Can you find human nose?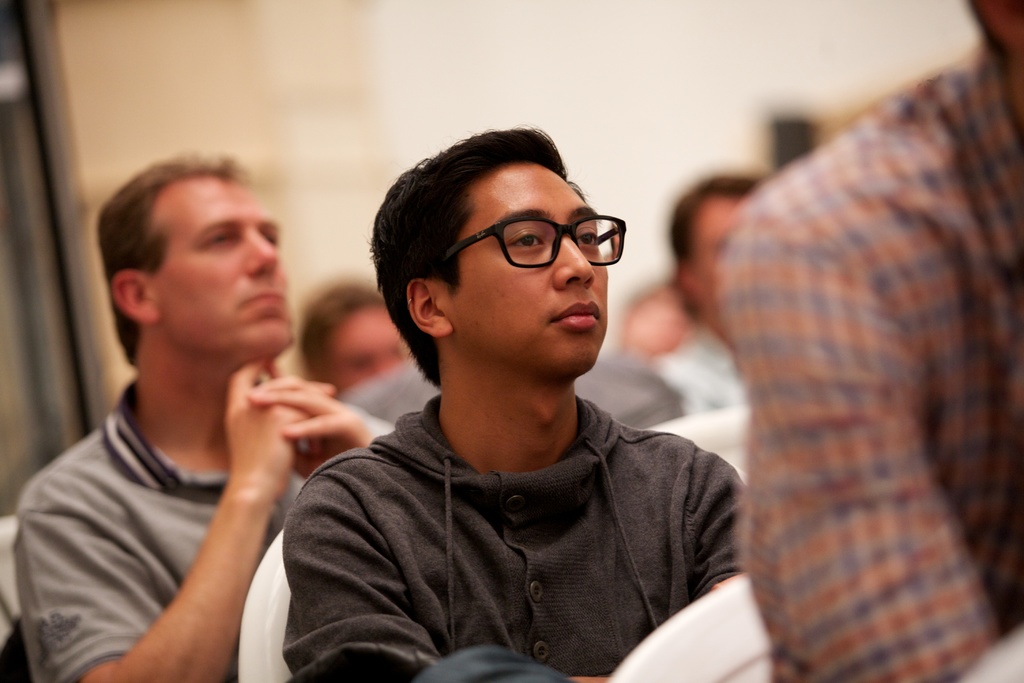
Yes, bounding box: [549,234,594,292].
